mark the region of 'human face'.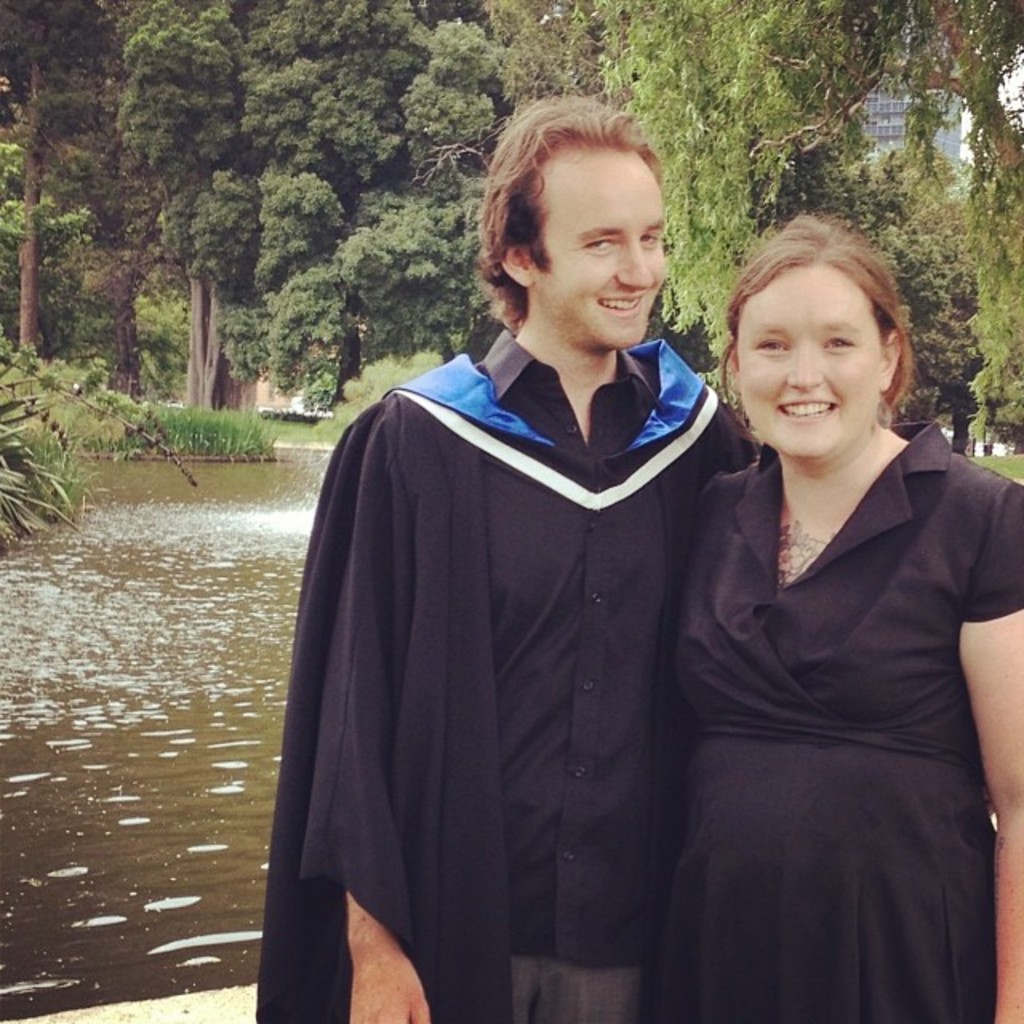
Region: detection(744, 267, 882, 454).
